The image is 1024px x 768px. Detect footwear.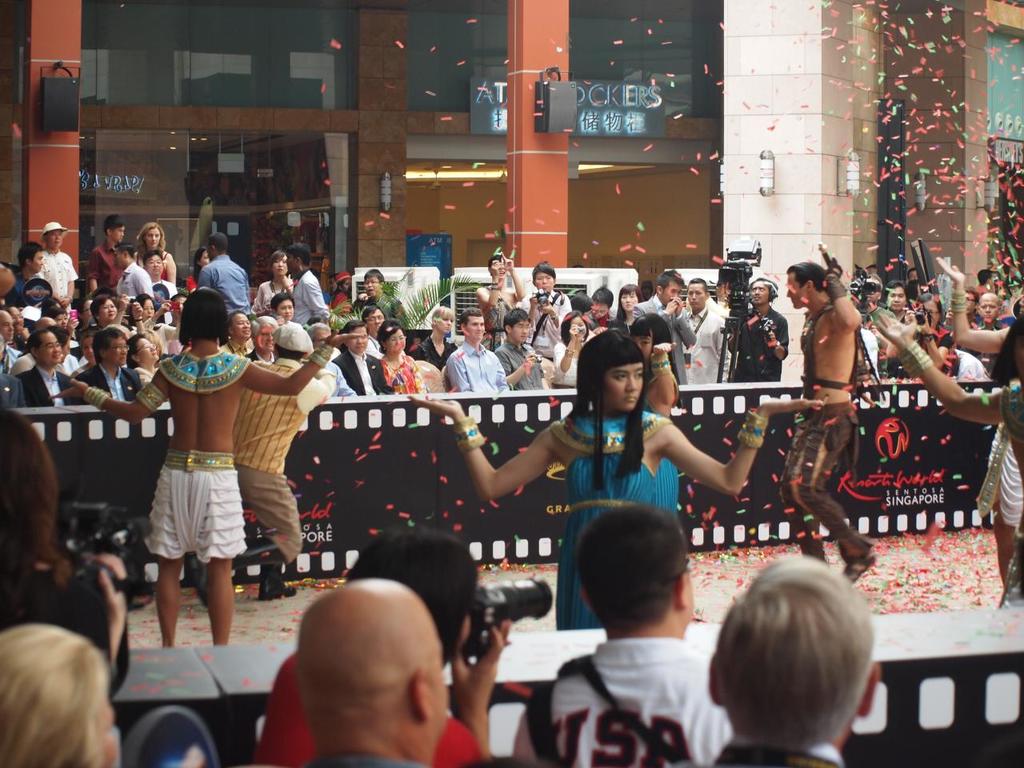
Detection: l=255, t=558, r=303, b=606.
